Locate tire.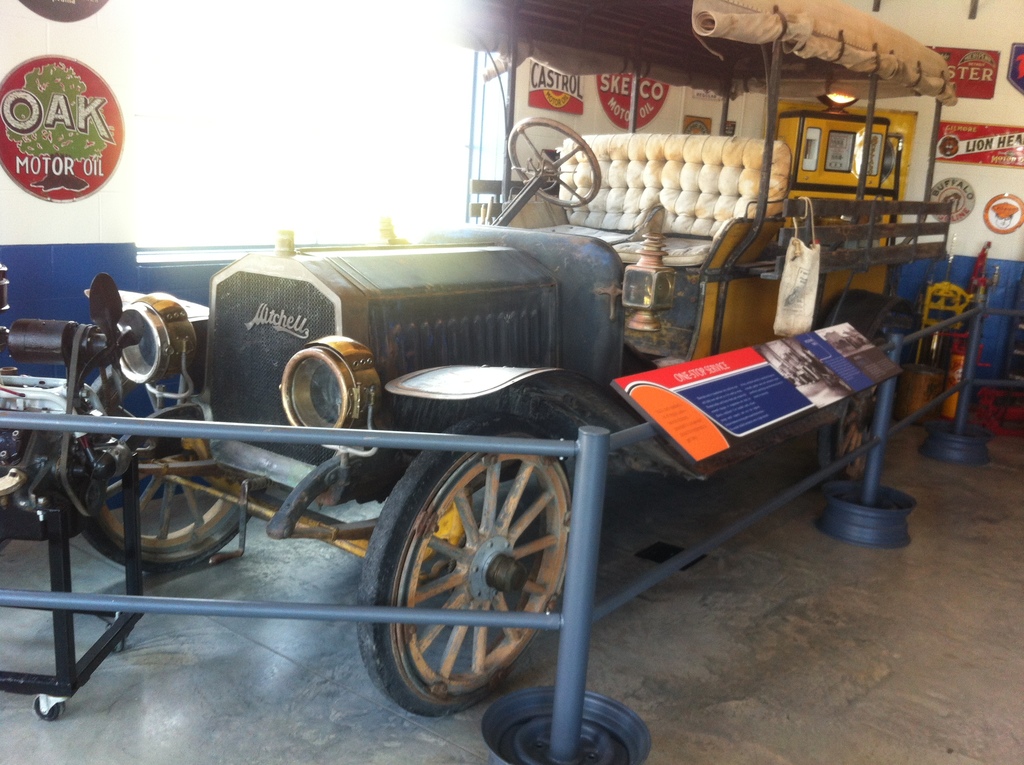
Bounding box: [357, 410, 585, 718].
